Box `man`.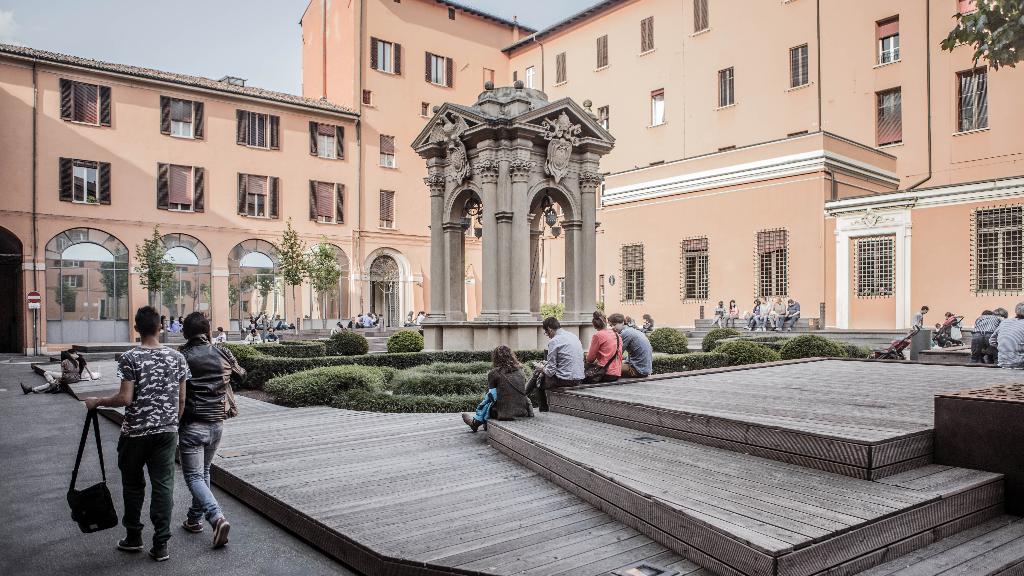
(x1=753, y1=293, x2=772, y2=333).
